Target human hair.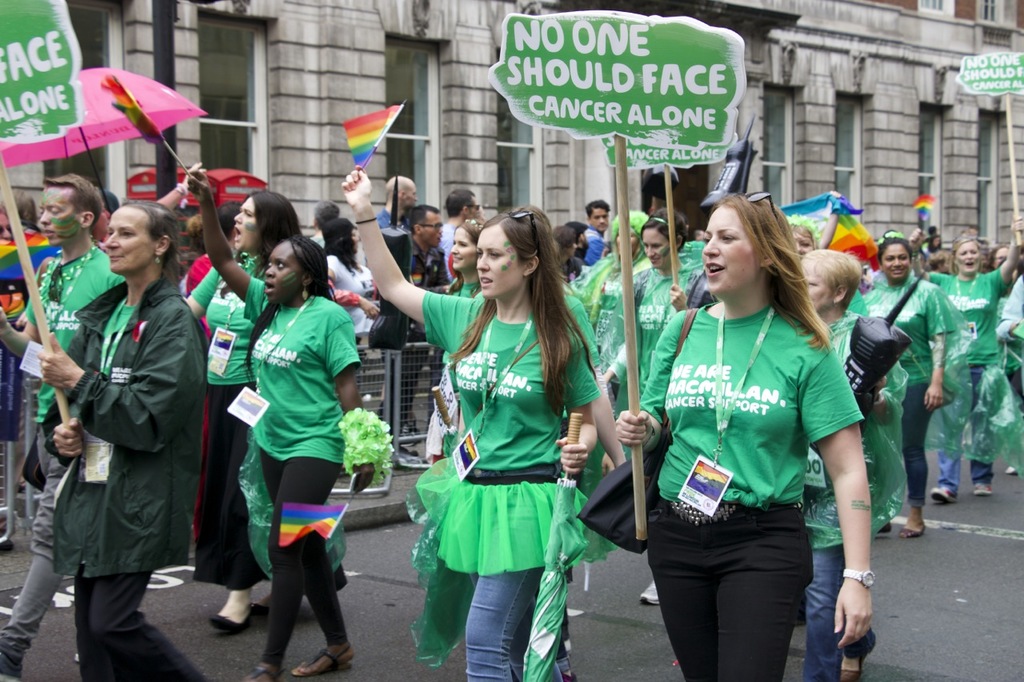
Target region: [left=443, top=188, right=473, bottom=212].
